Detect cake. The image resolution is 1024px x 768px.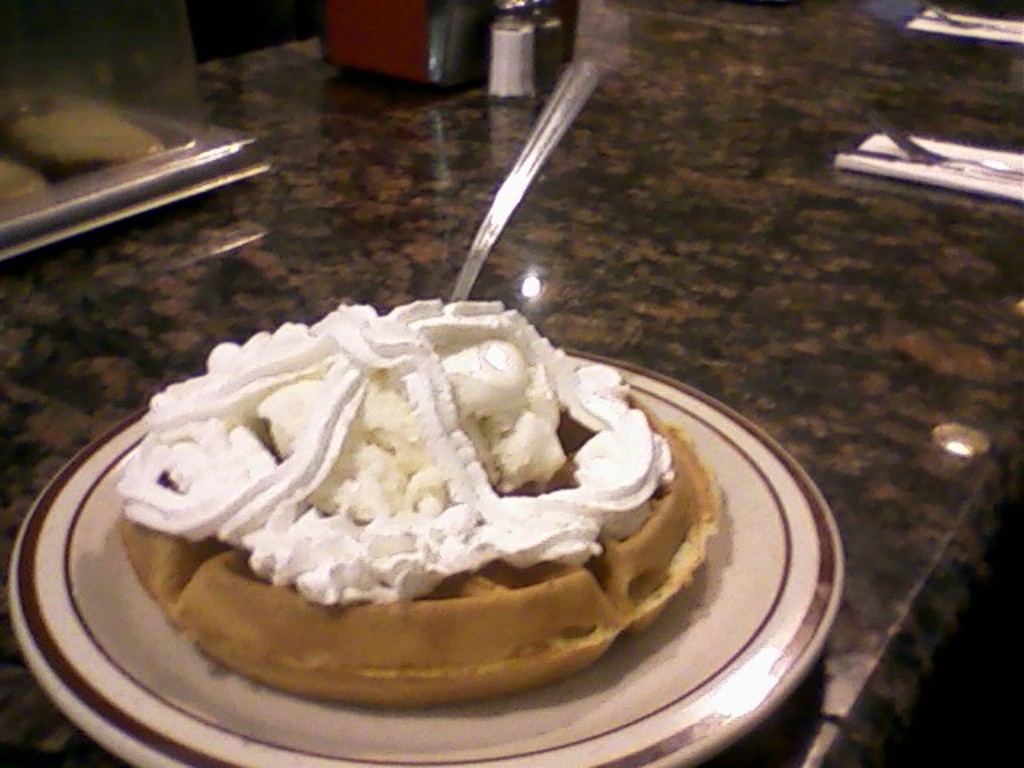
region(112, 298, 723, 706).
